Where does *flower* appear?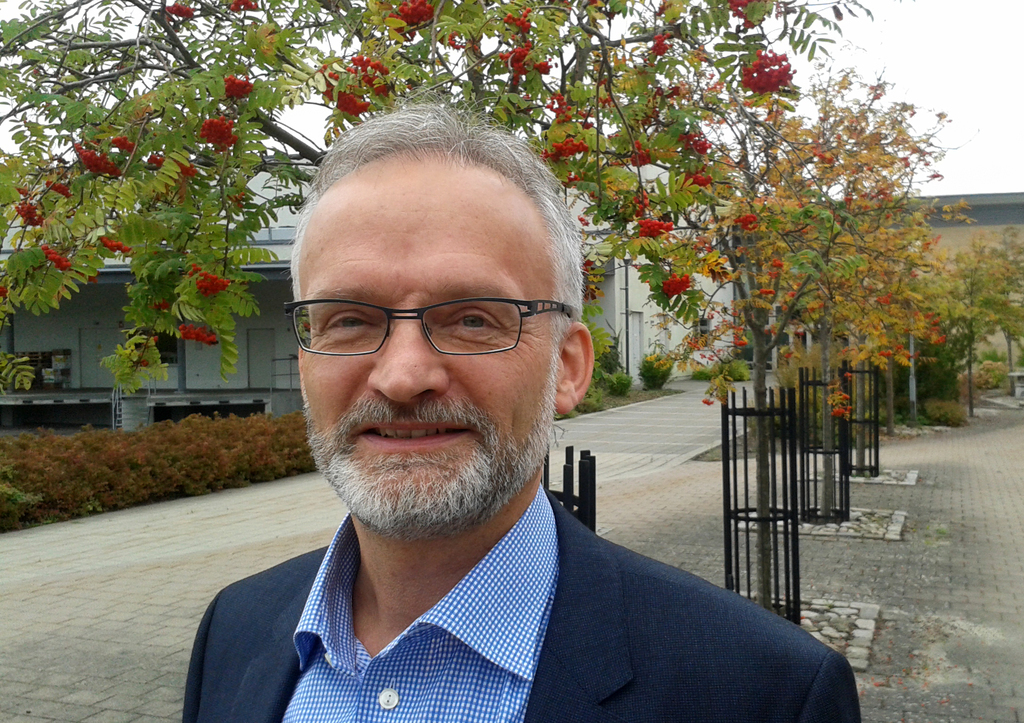
Appears at <bbox>180, 318, 215, 350</bbox>.
